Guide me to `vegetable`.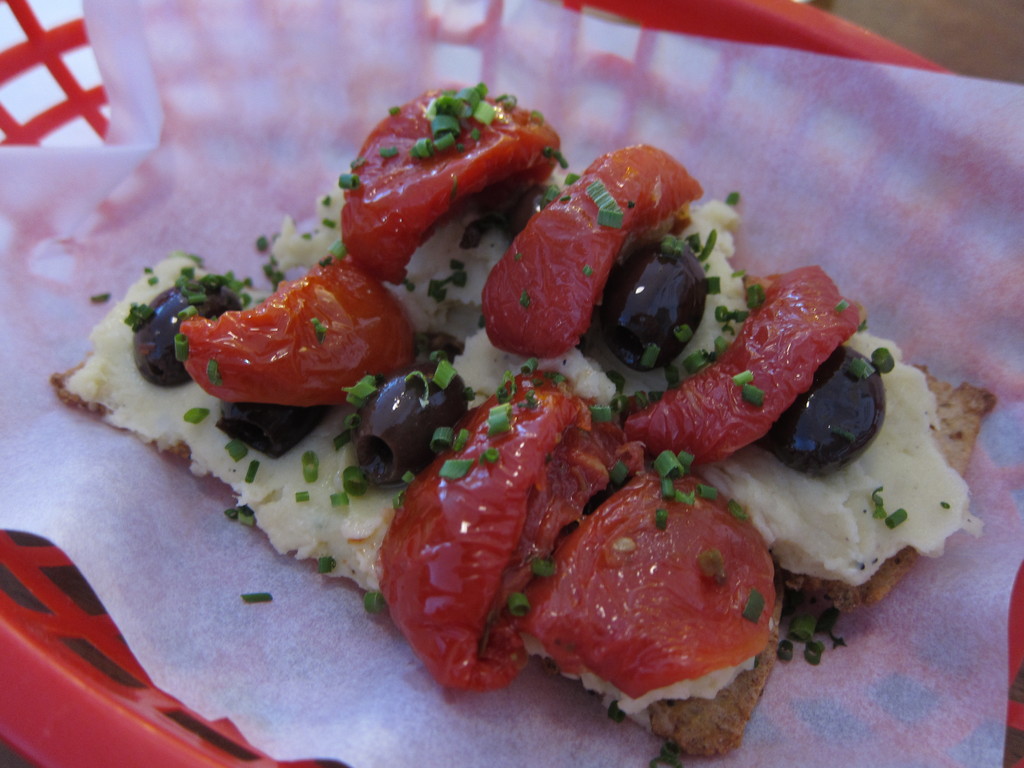
Guidance: region(628, 265, 856, 467).
